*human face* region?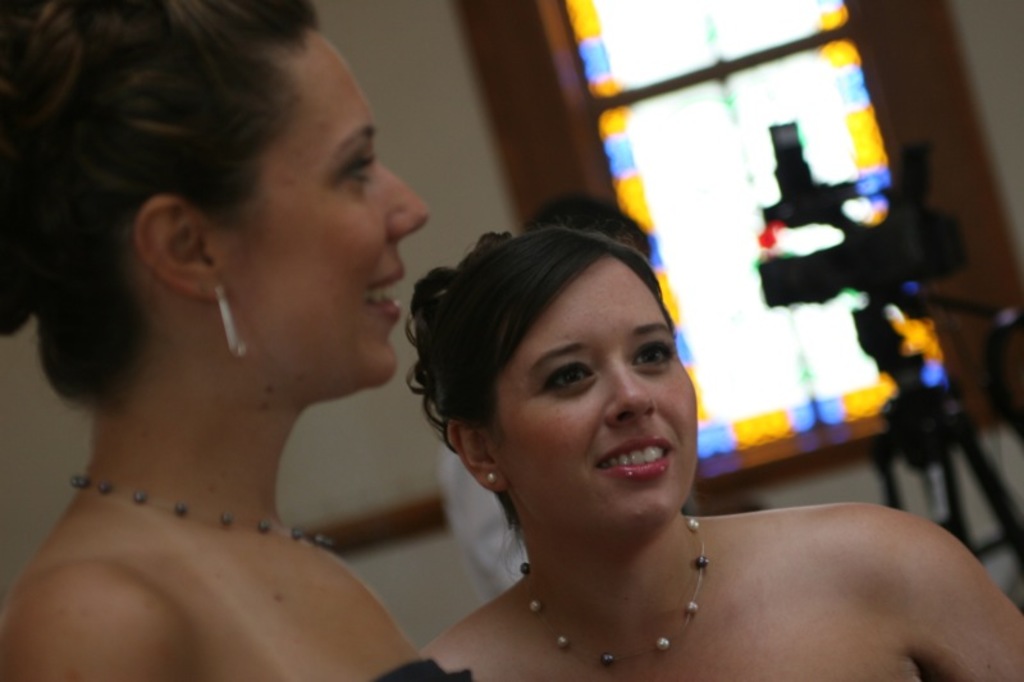
{"x1": 223, "y1": 28, "x2": 431, "y2": 389}
